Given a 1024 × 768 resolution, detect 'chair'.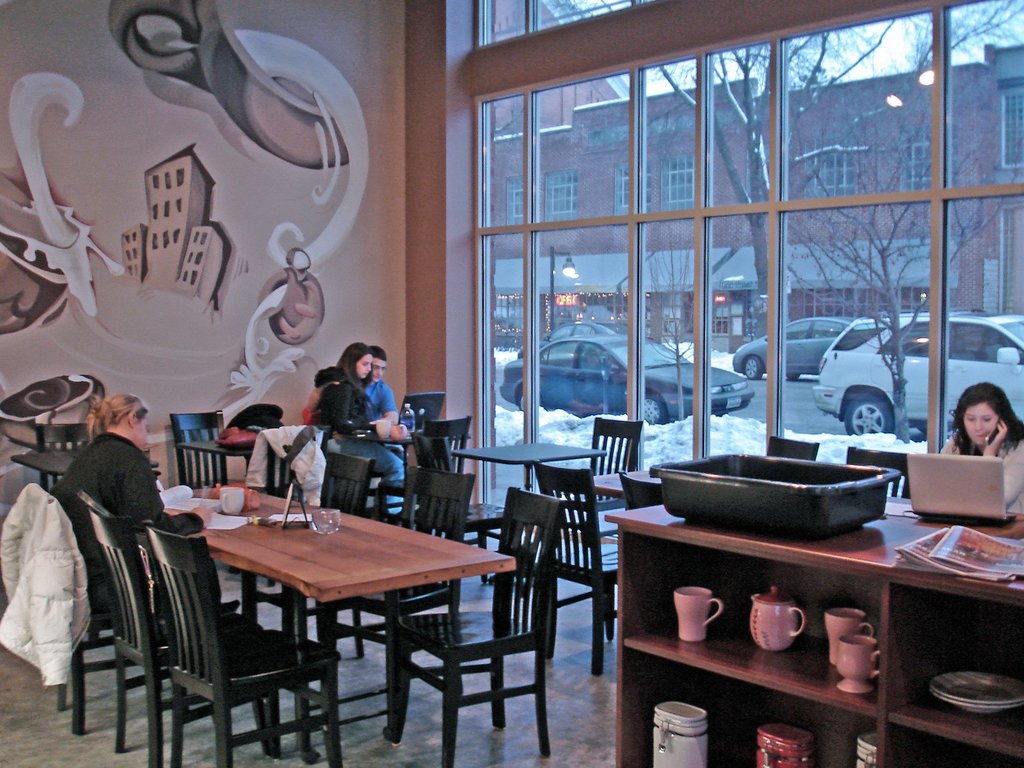
<bbox>248, 422, 333, 504</bbox>.
